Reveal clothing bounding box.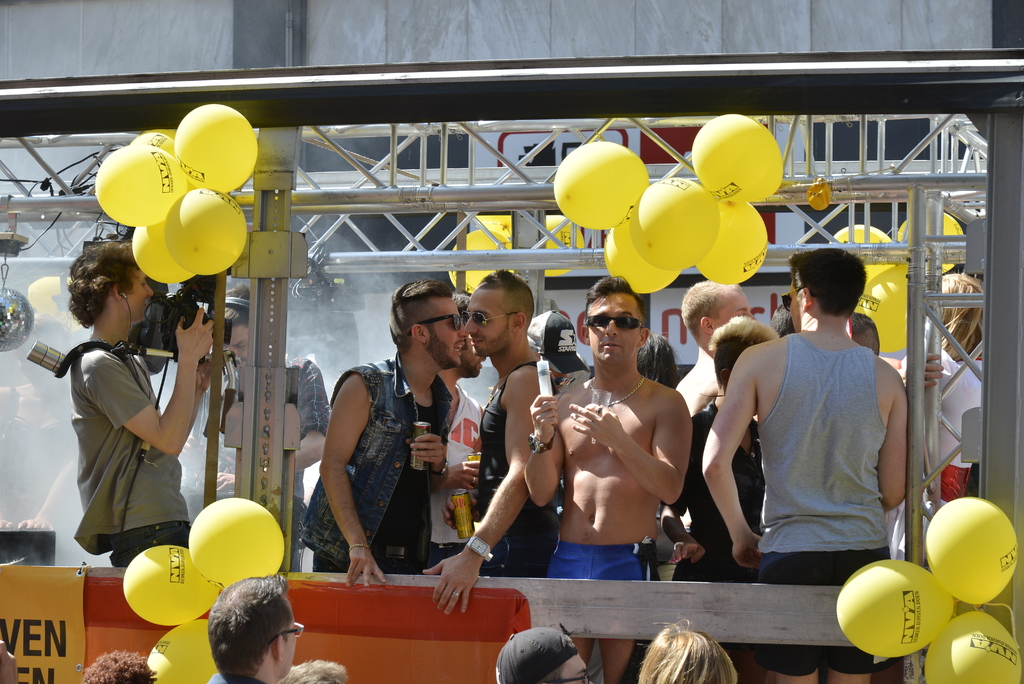
Revealed: [477,362,561,577].
